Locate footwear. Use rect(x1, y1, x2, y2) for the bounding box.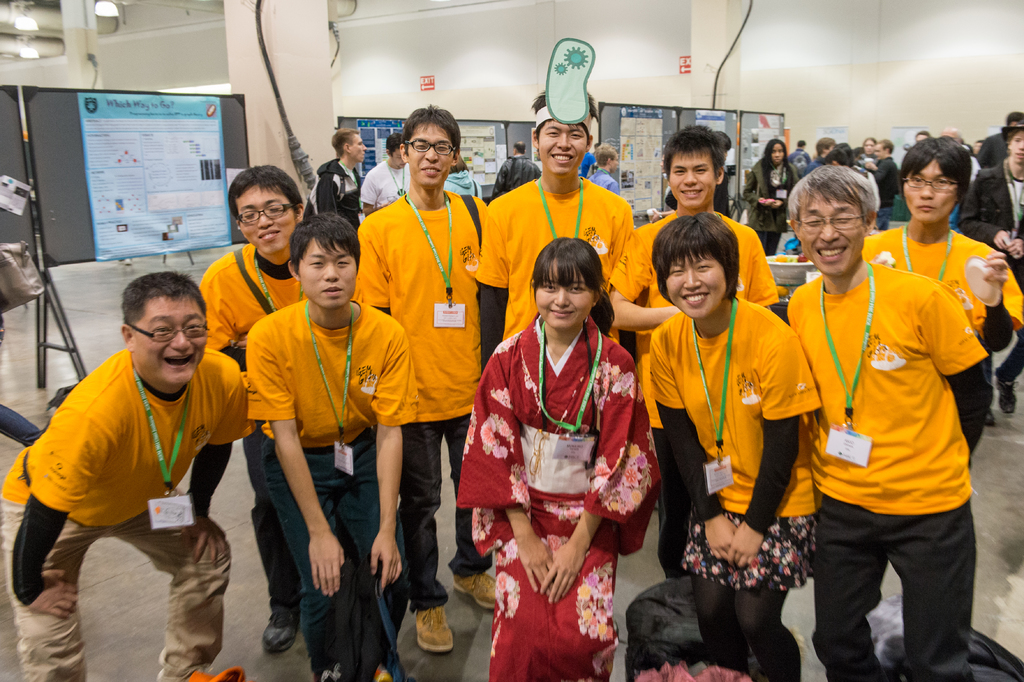
rect(1003, 366, 1021, 413).
